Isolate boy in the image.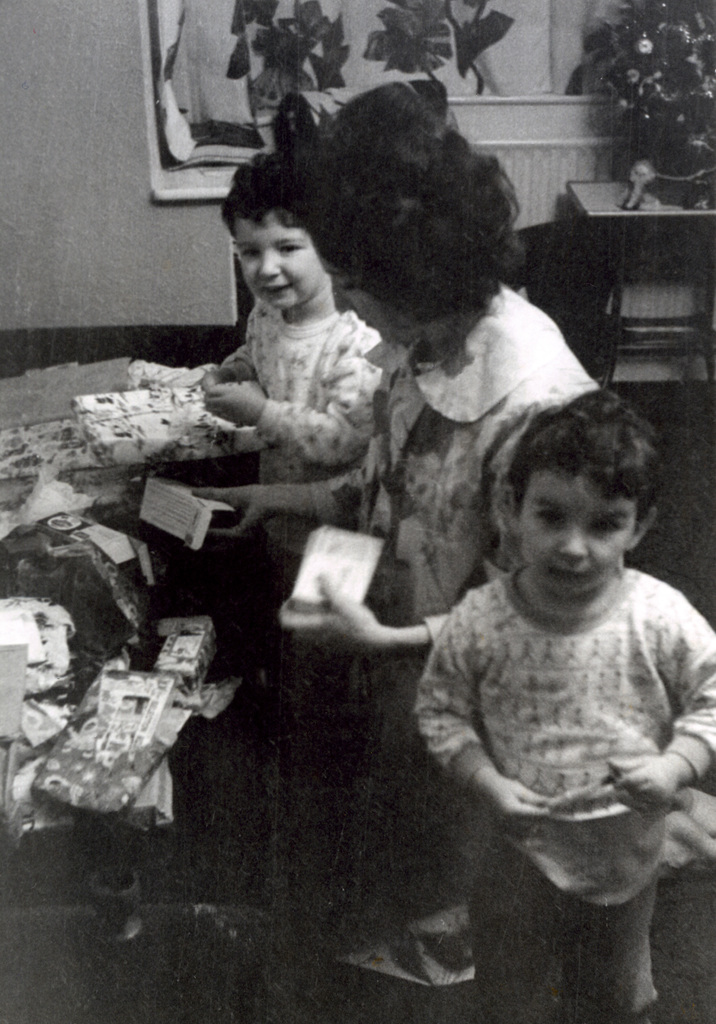
Isolated region: pyautogui.locateOnScreen(360, 347, 699, 999).
